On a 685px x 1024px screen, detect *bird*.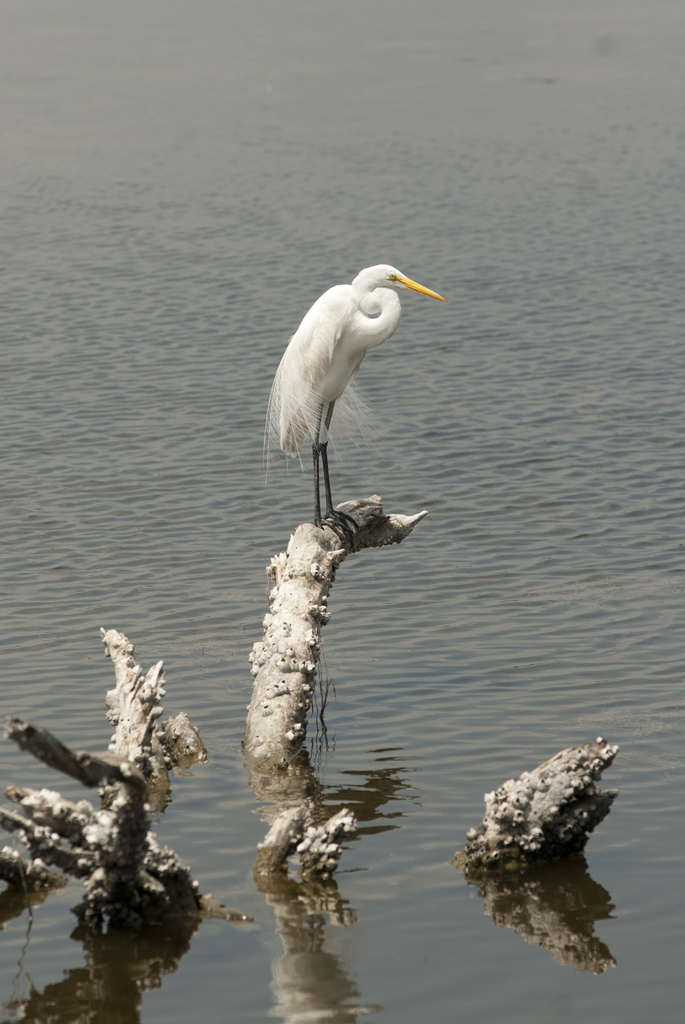
{"x1": 242, "y1": 263, "x2": 446, "y2": 509}.
